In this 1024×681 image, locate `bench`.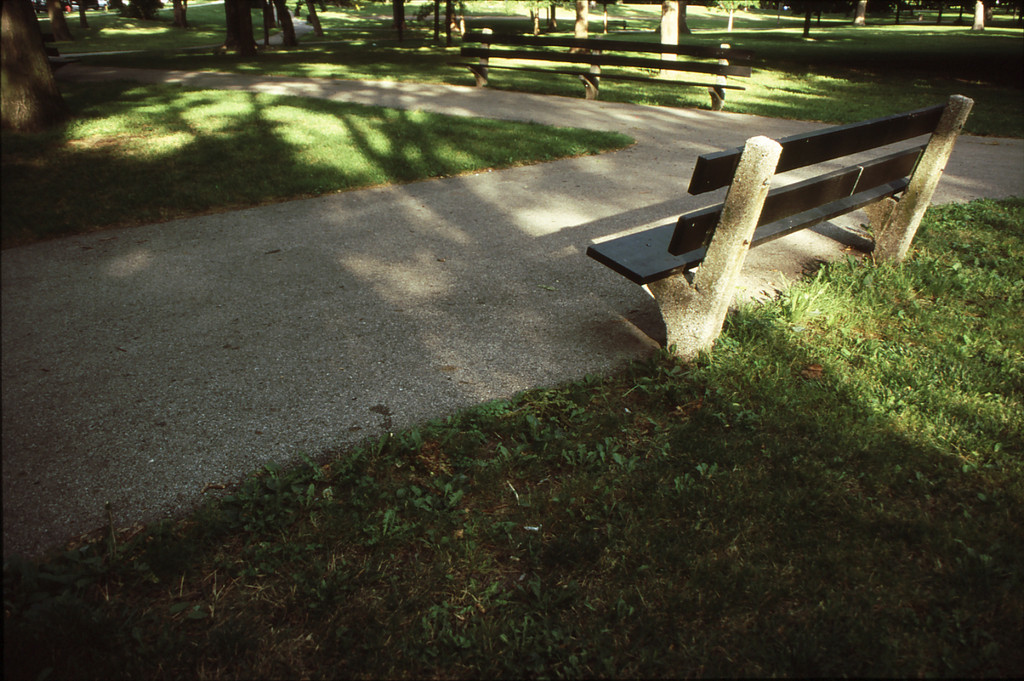
Bounding box: 601, 72, 982, 388.
